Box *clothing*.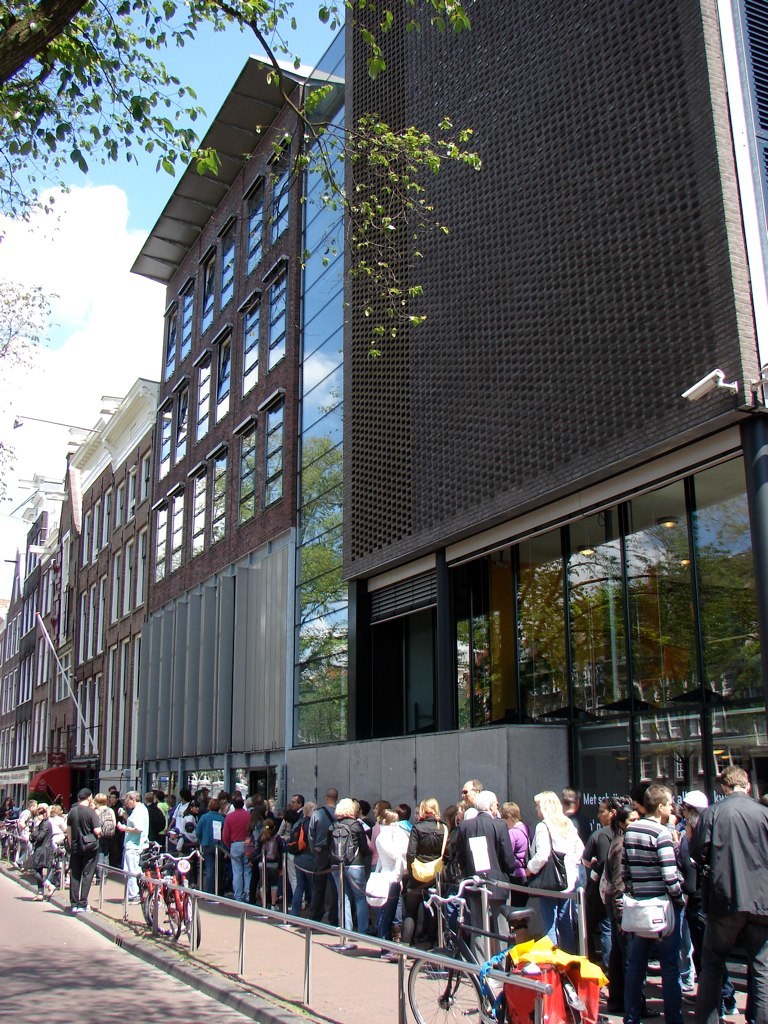
bbox=[583, 825, 607, 972].
